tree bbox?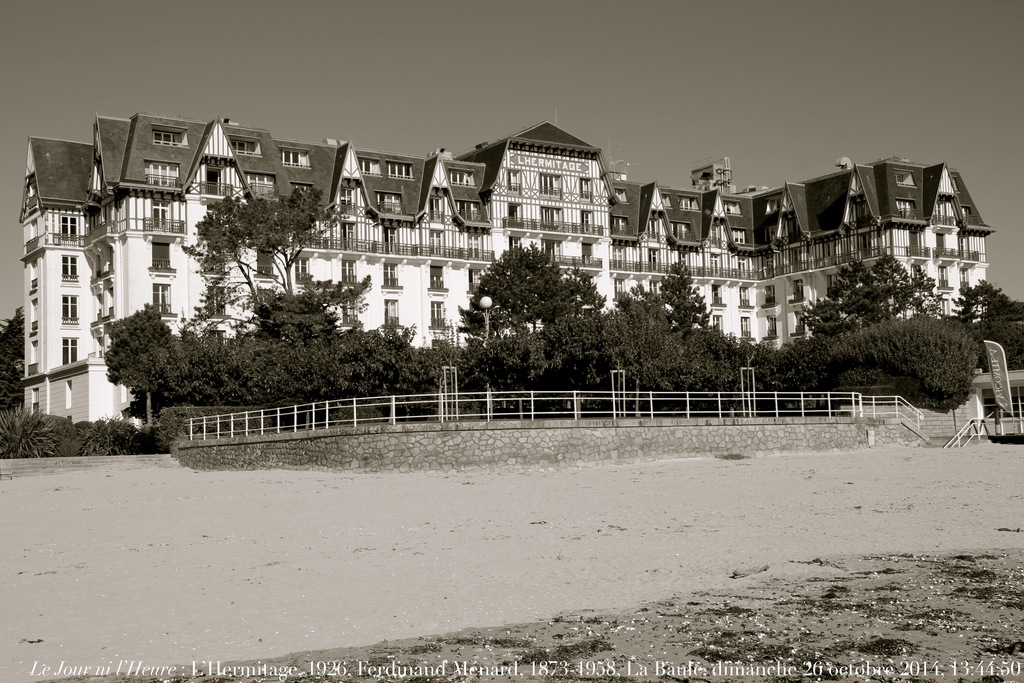
959 278 1023 329
